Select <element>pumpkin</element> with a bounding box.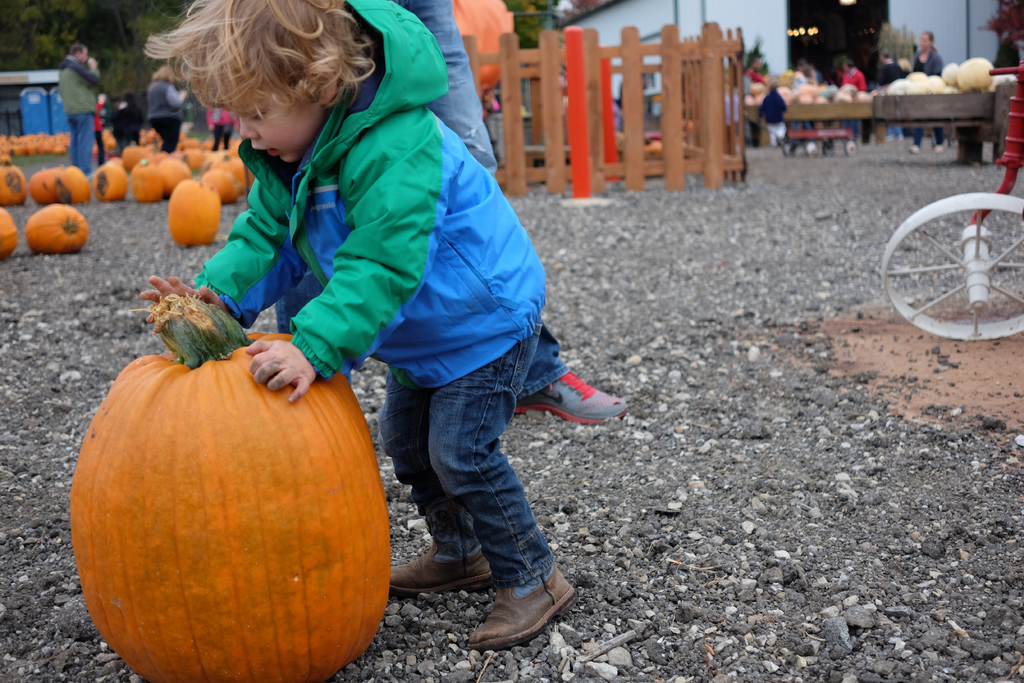
(745,77,871,101).
